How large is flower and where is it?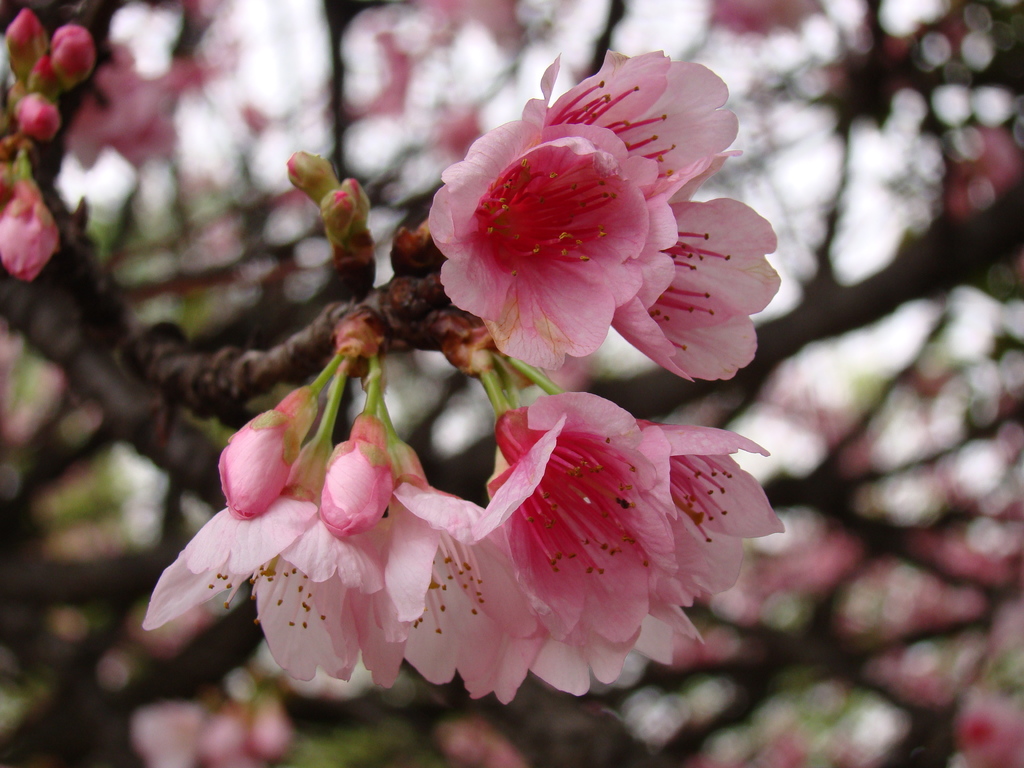
Bounding box: {"x1": 451, "y1": 326, "x2": 664, "y2": 702}.
